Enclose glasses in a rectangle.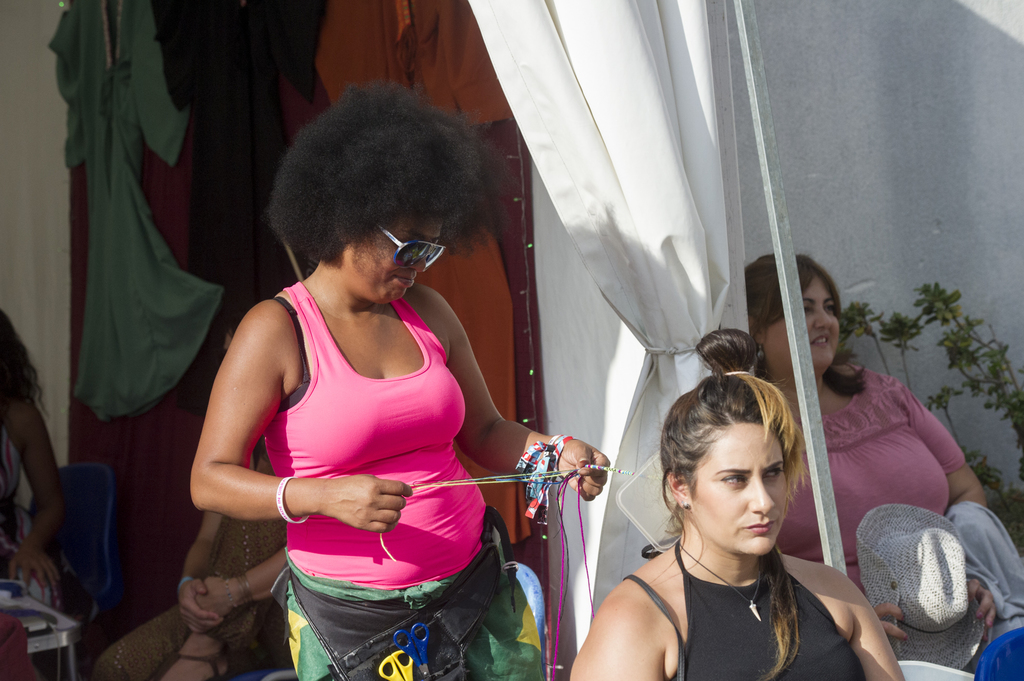
<region>380, 227, 445, 270</region>.
